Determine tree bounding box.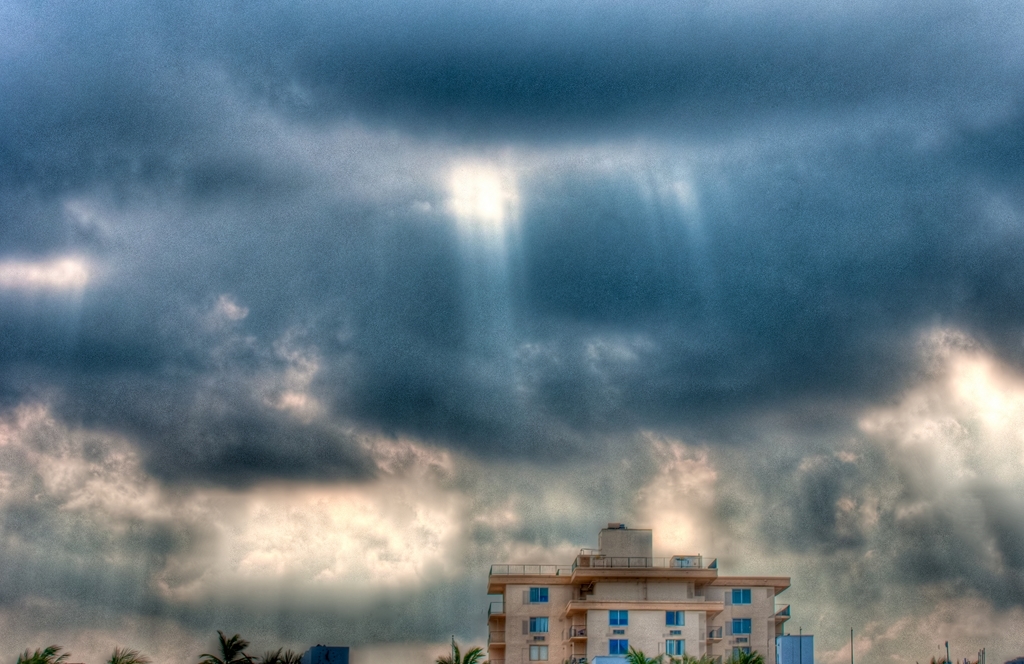
Determined: region(183, 618, 278, 663).
